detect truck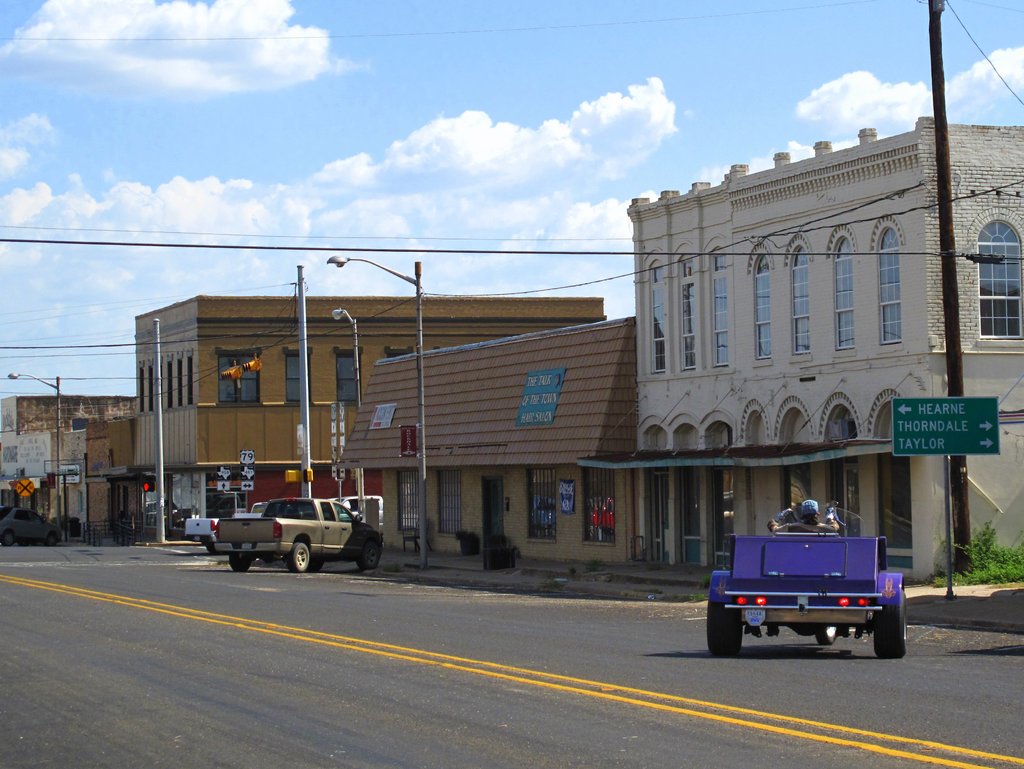
l=705, t=533, r=915, b=662
